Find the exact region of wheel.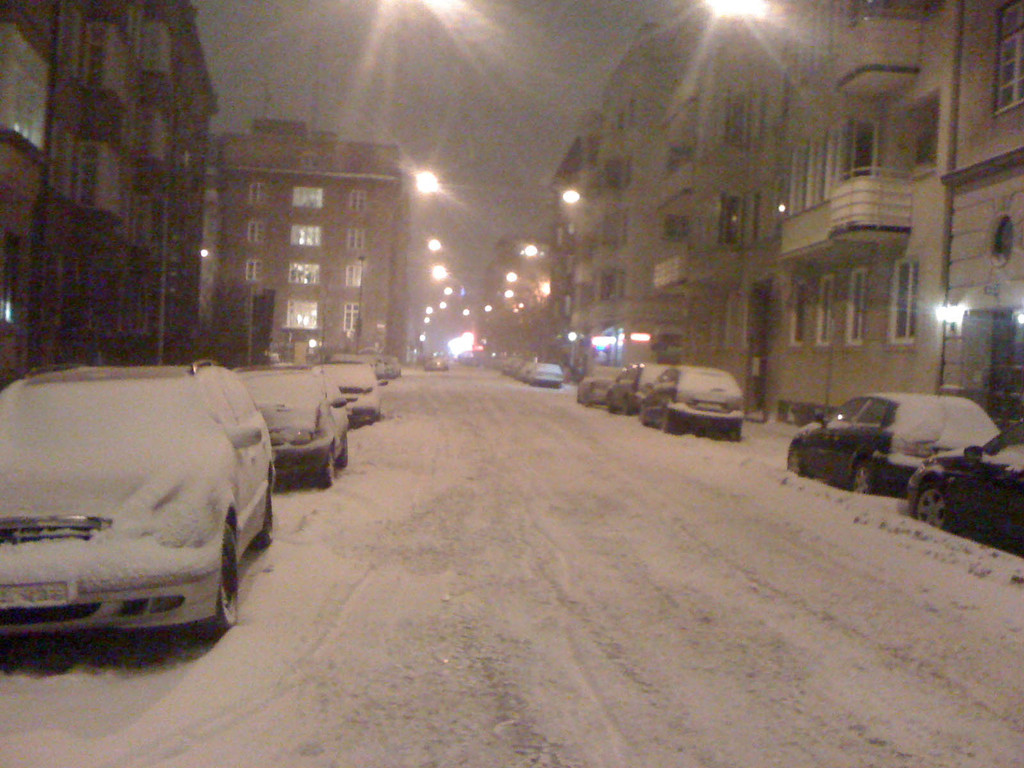
Exact region: box=[192, 518, 237, 633].
